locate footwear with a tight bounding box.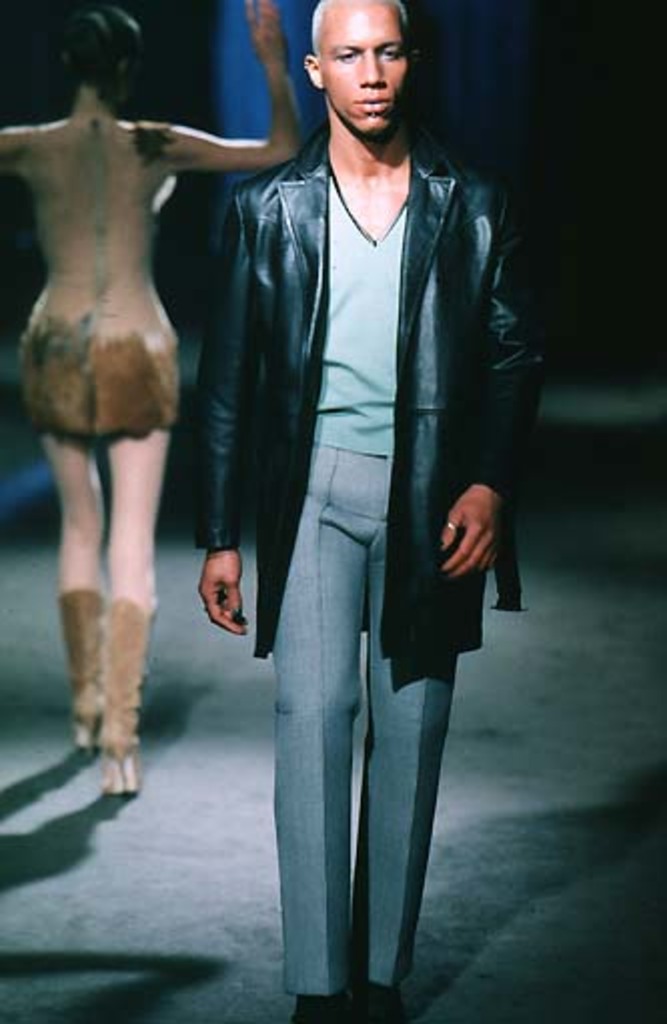
l=50, t=495, r=160, b=806.
